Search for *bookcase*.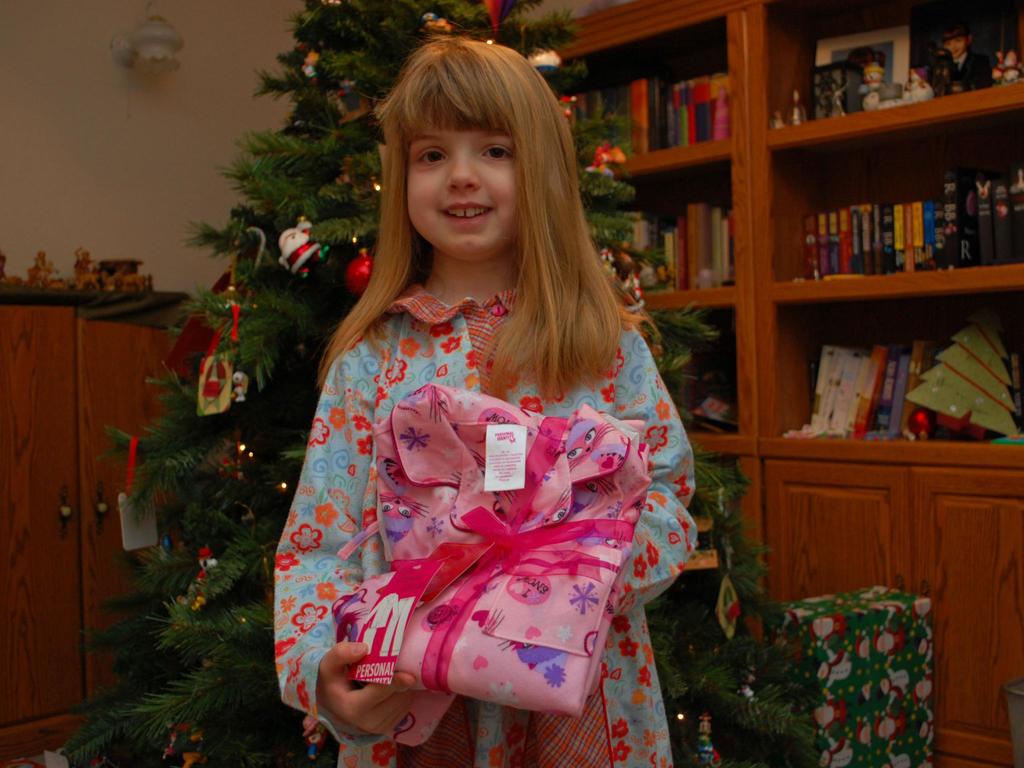
Found at locate(513, 0, 745, 443).
